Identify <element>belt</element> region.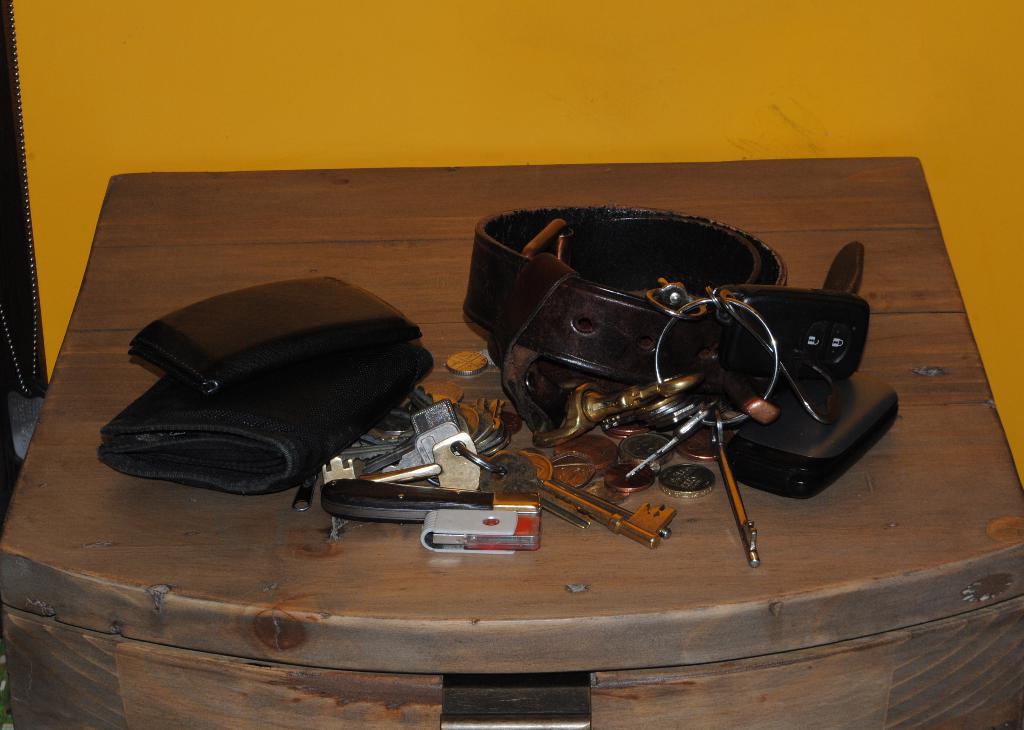
Region: detection(455, 206, 870, 436).
